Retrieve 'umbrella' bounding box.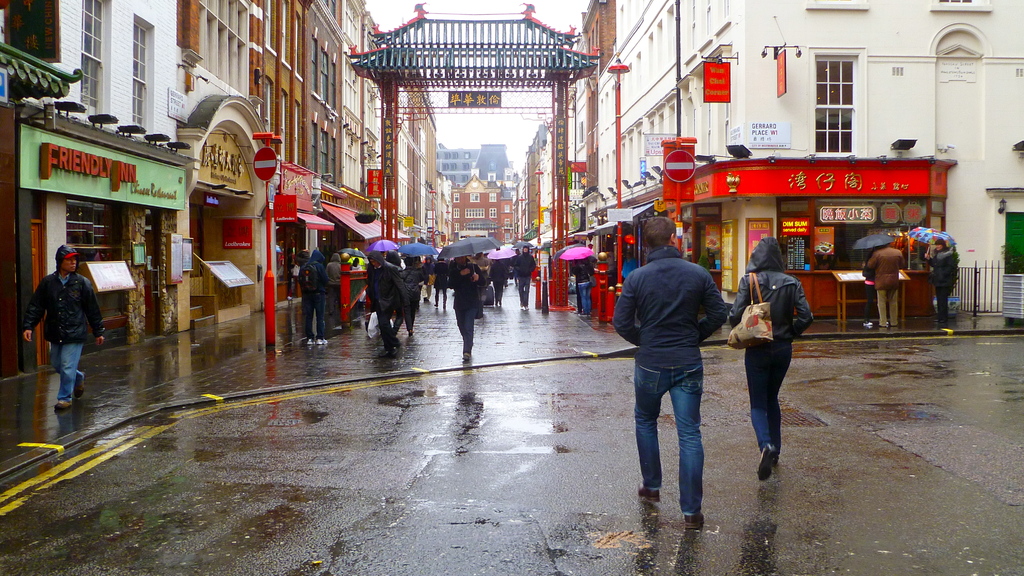
Bounding box: crop(908, 227, 959, 255).
